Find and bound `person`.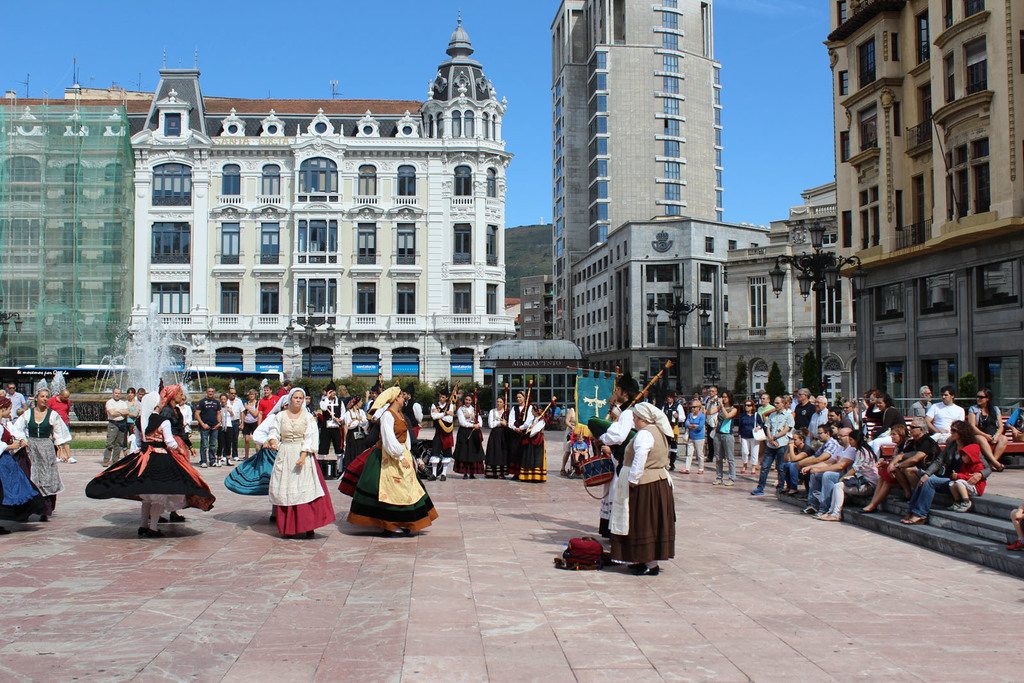
Bound: {"x1": 560, "y1": 407, "x2": 600, "y2": 466}.
